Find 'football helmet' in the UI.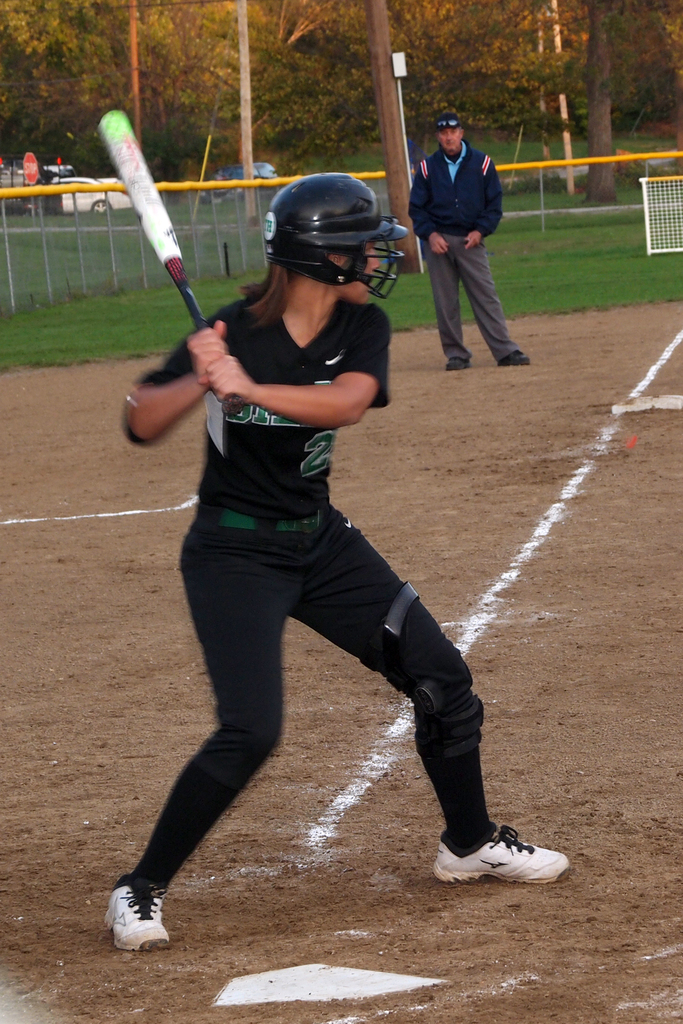
UI element at region(249, 173, 403, 296).
